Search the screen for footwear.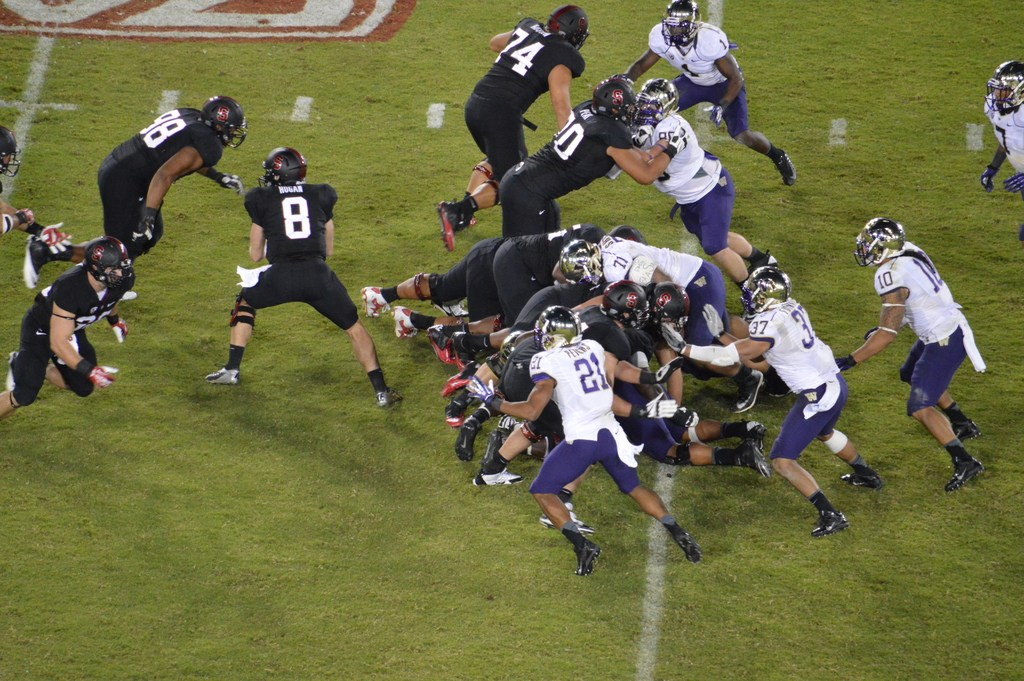
Found at <bbox>674, 534, 714, 567</bbox>.
